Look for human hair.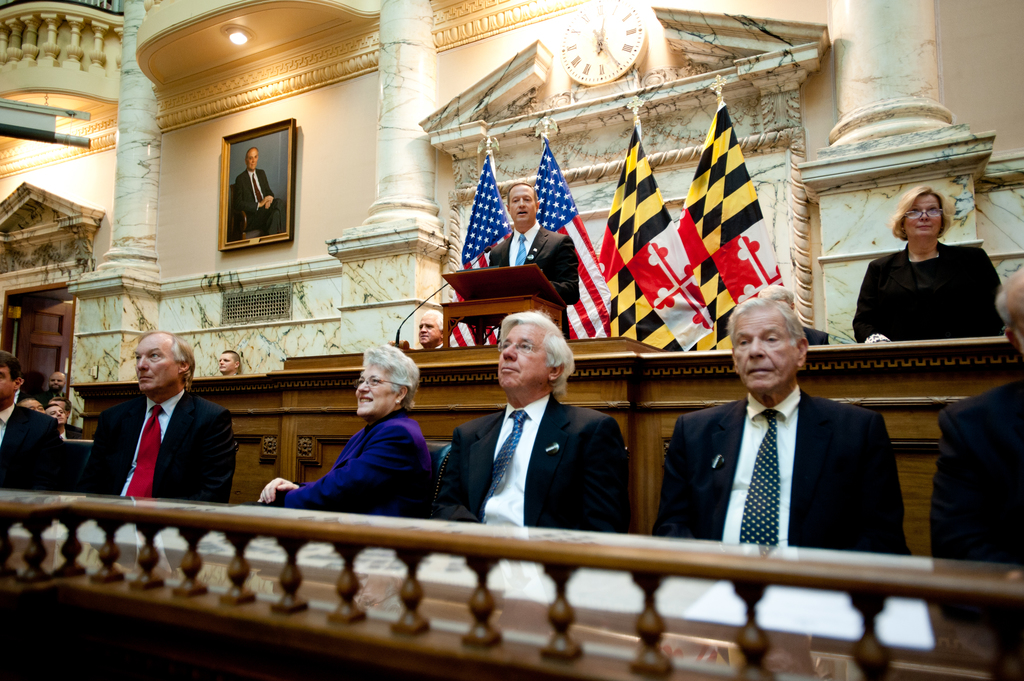
Found: box=[139, 335, 196, 396].
